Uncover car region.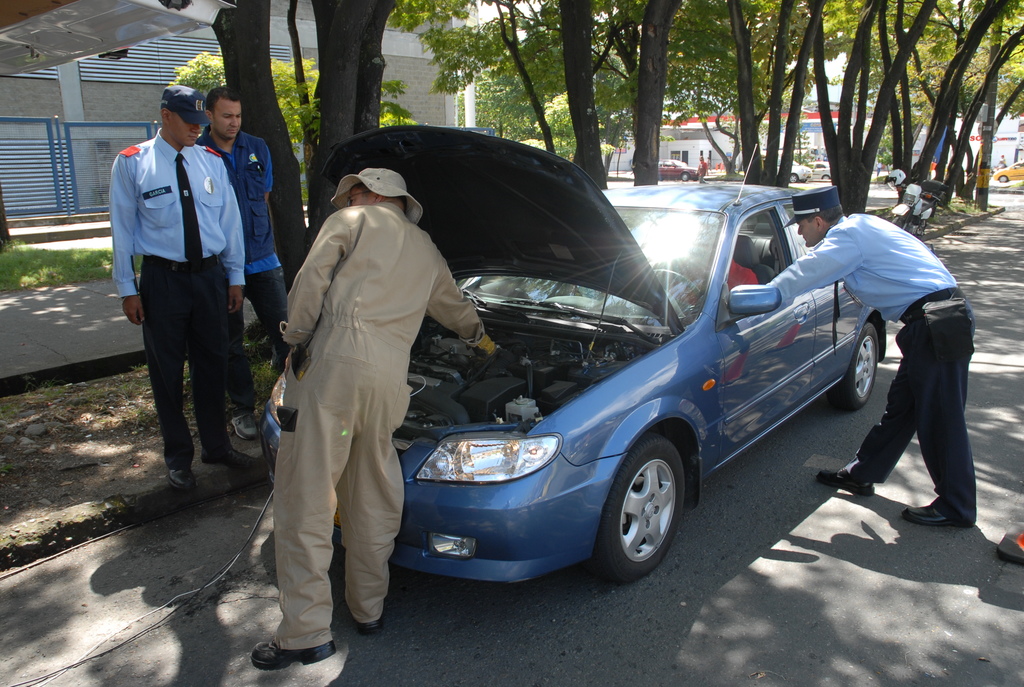
Uncovered: 255:125:889:588.
